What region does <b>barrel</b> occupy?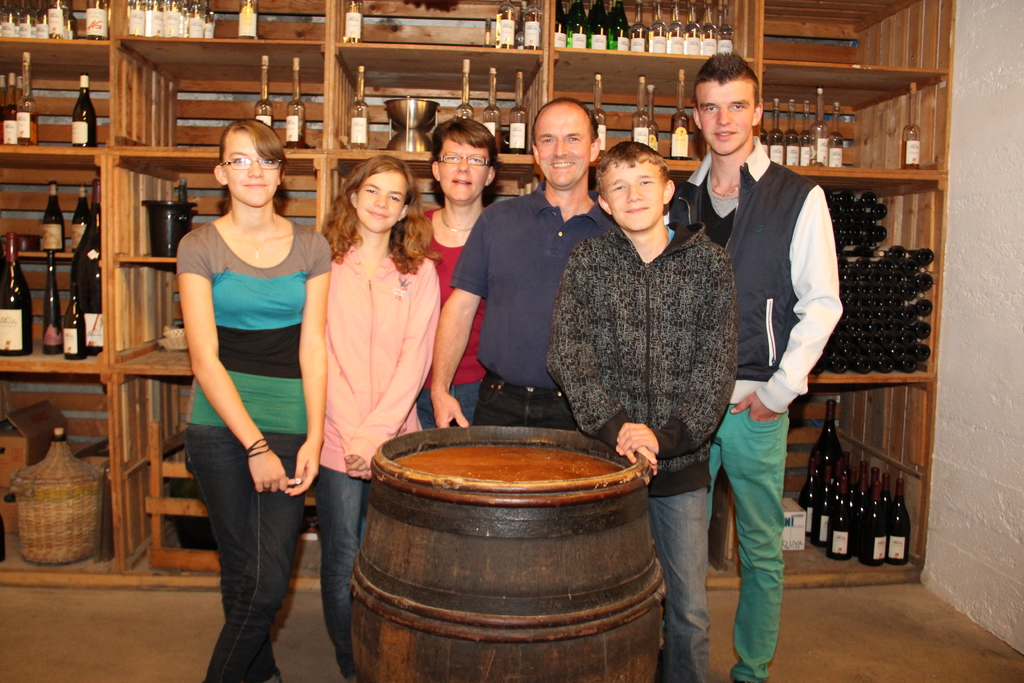
rect(347, 424, 679, 682).
